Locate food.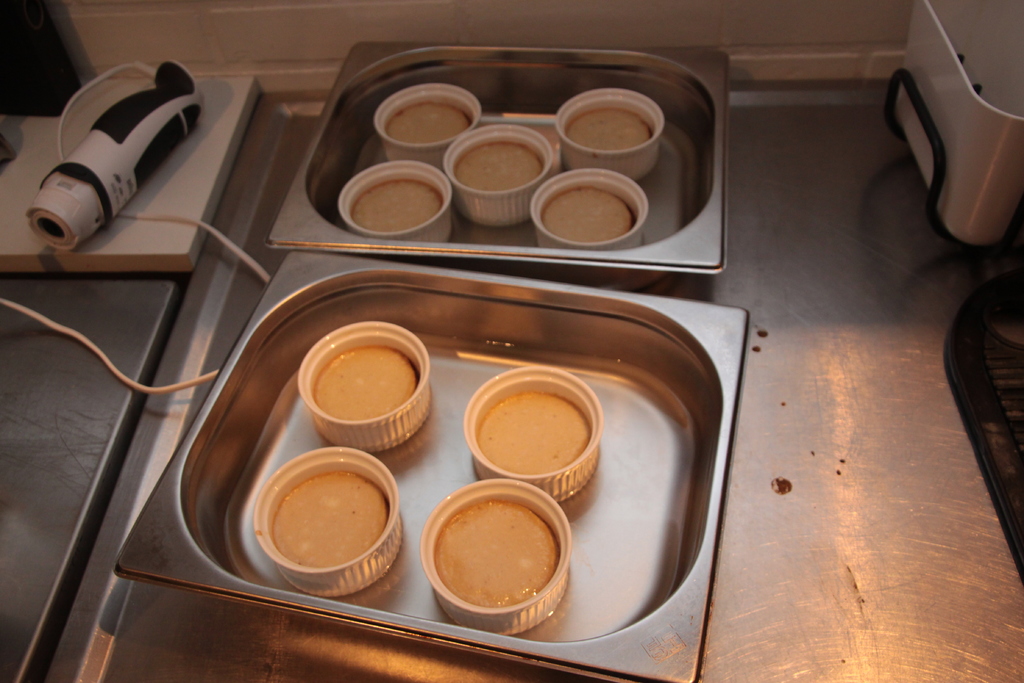
Bounding box: [454,144,545,188].
